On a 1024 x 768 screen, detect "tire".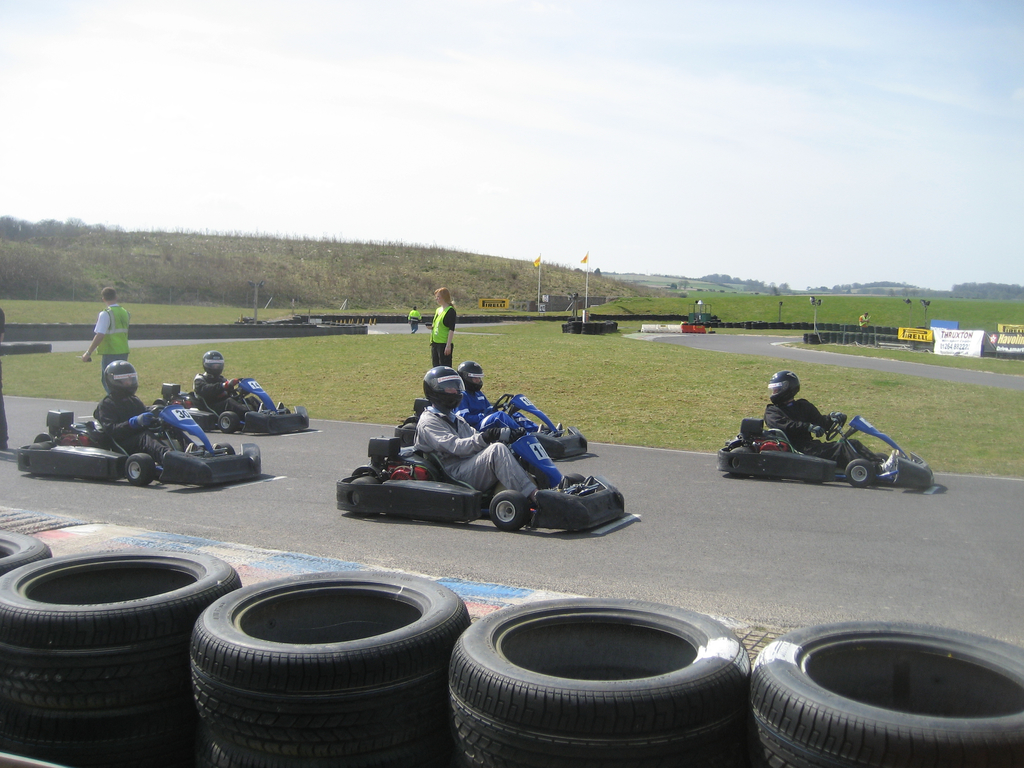
{"x1": 217, "y1": 441, "x2": 234, "y2": 451}.
